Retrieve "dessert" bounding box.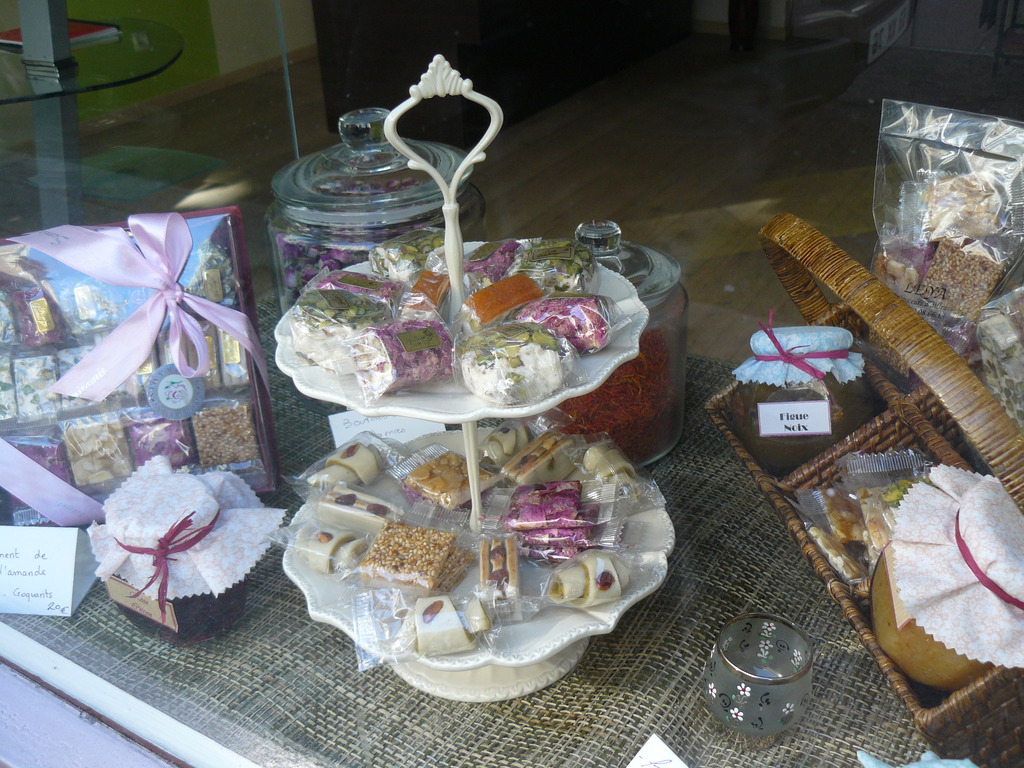
Bounding box: 291,228,639,405.
